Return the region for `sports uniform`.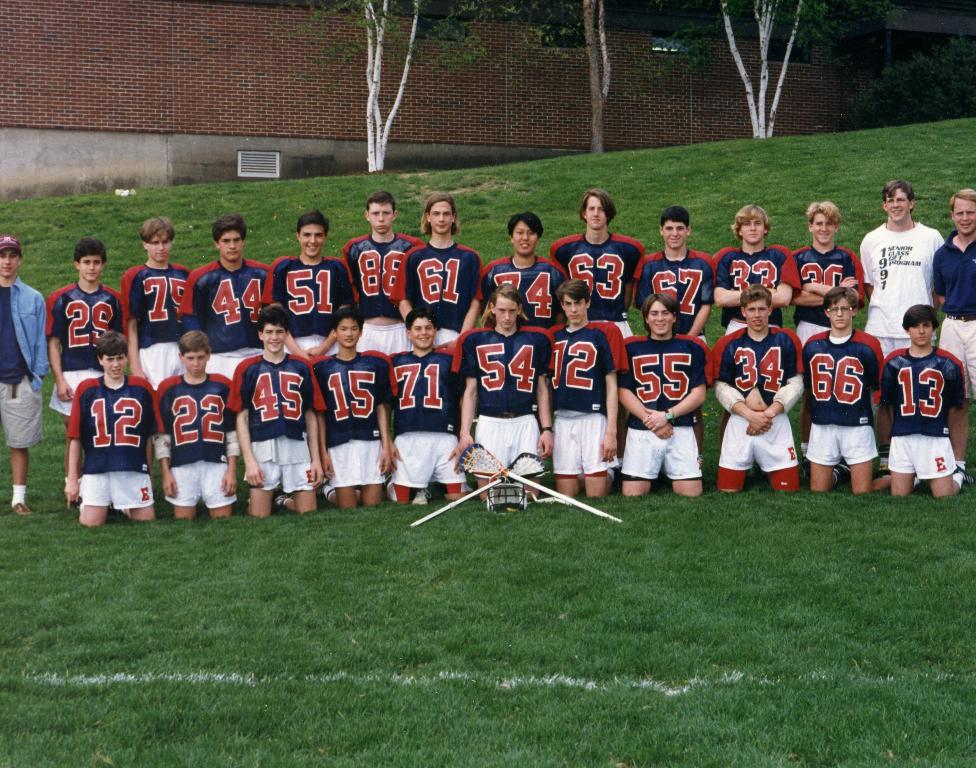
x1=611, y1=332, x2=712, y2=488.
